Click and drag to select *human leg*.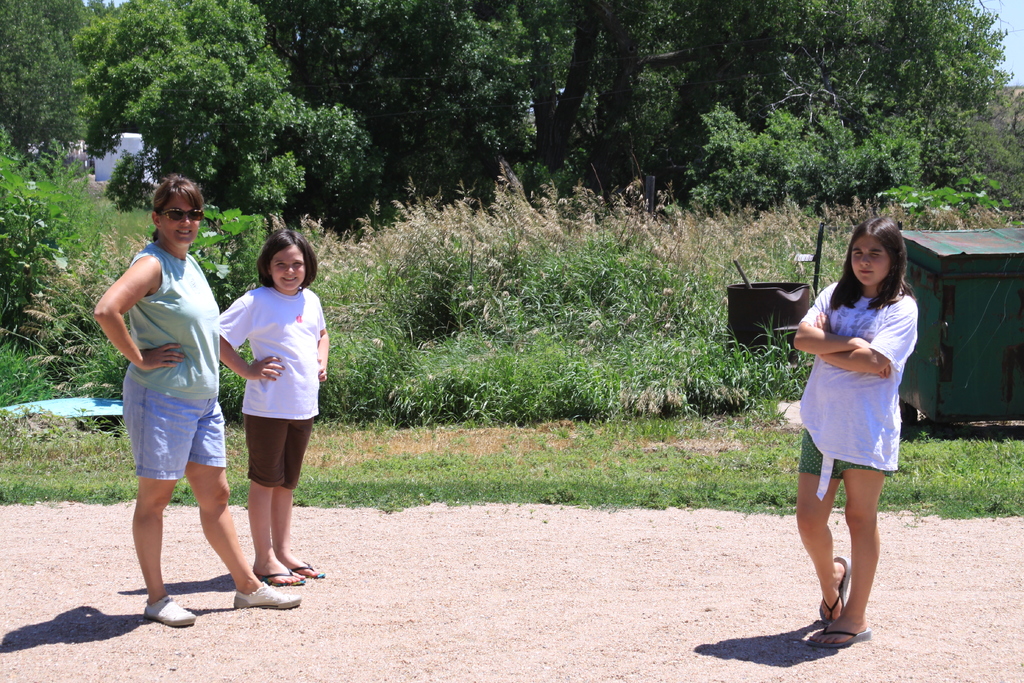
Selection: crop(180, 386, 304, 612).
